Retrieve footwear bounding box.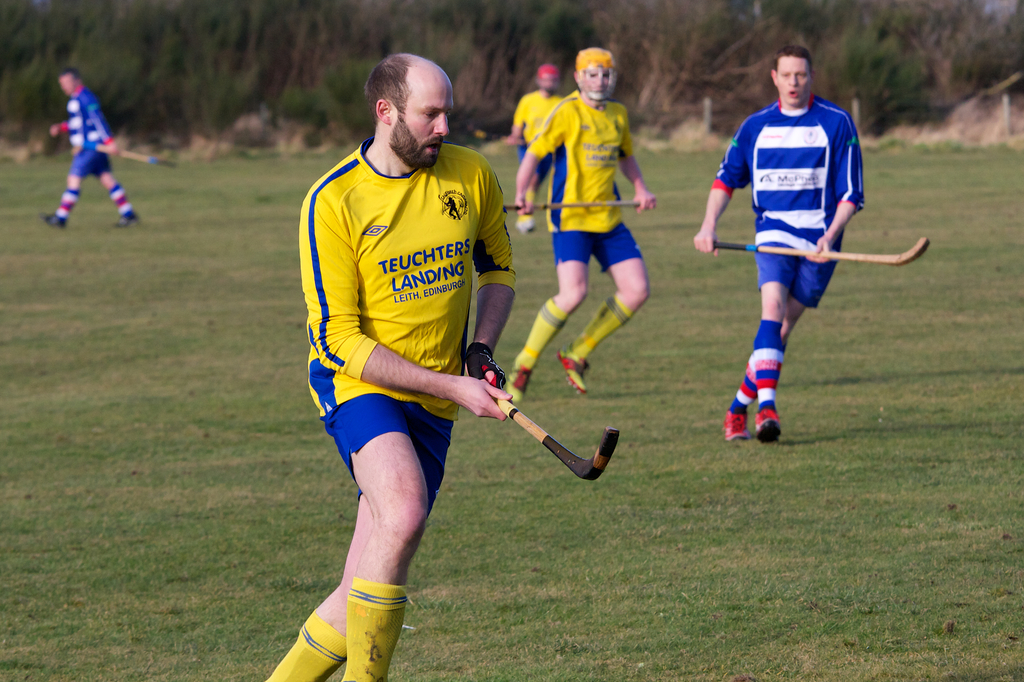
Bounding box: x1=720 y1=407 x2=749 y2=443.
